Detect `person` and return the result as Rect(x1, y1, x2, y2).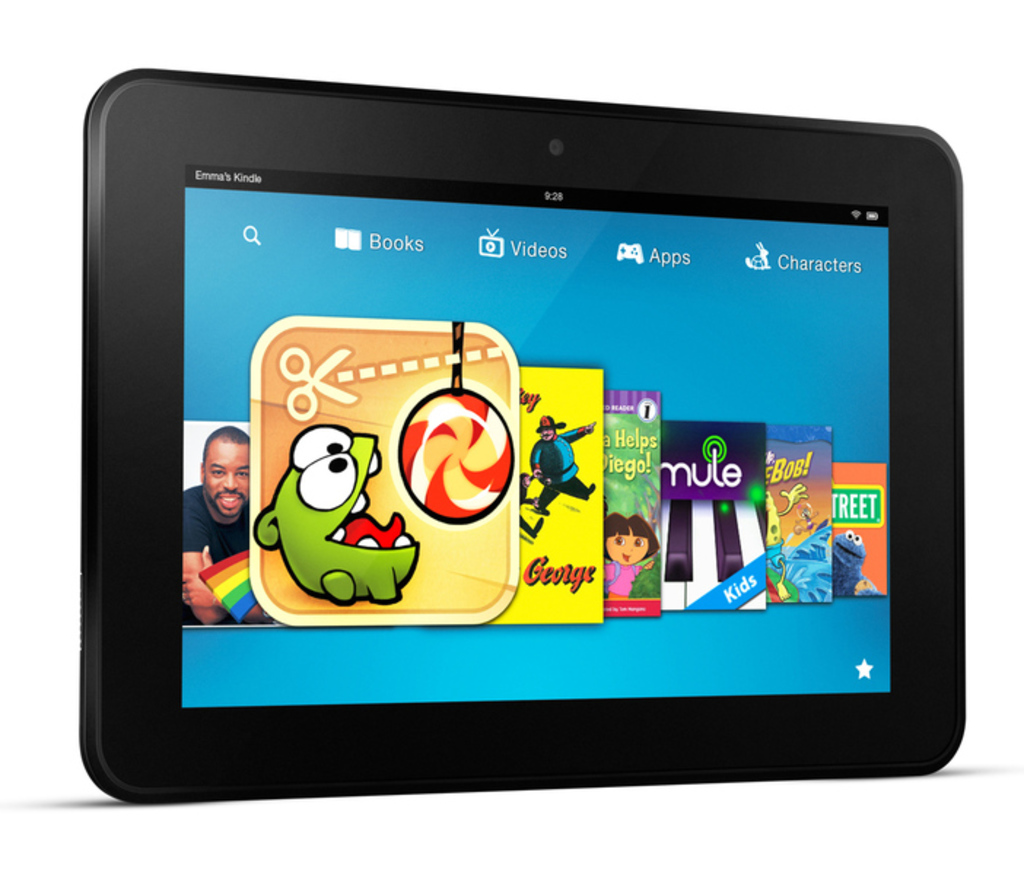
Rect(177, 423, 251, 623).
